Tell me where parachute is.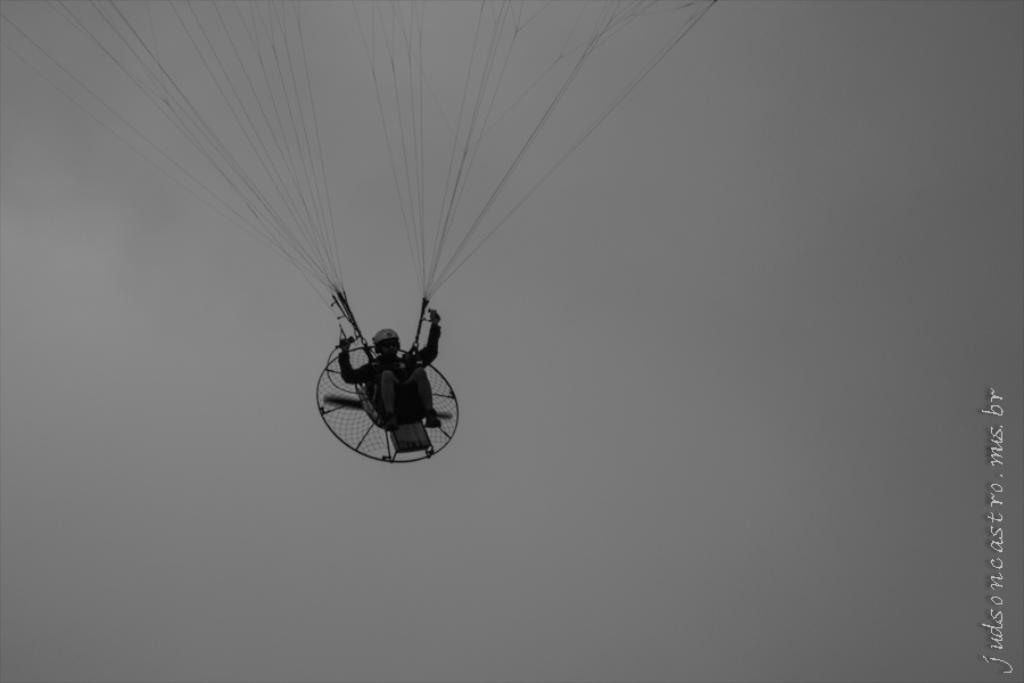
parachute is at [0,0,720,463].
